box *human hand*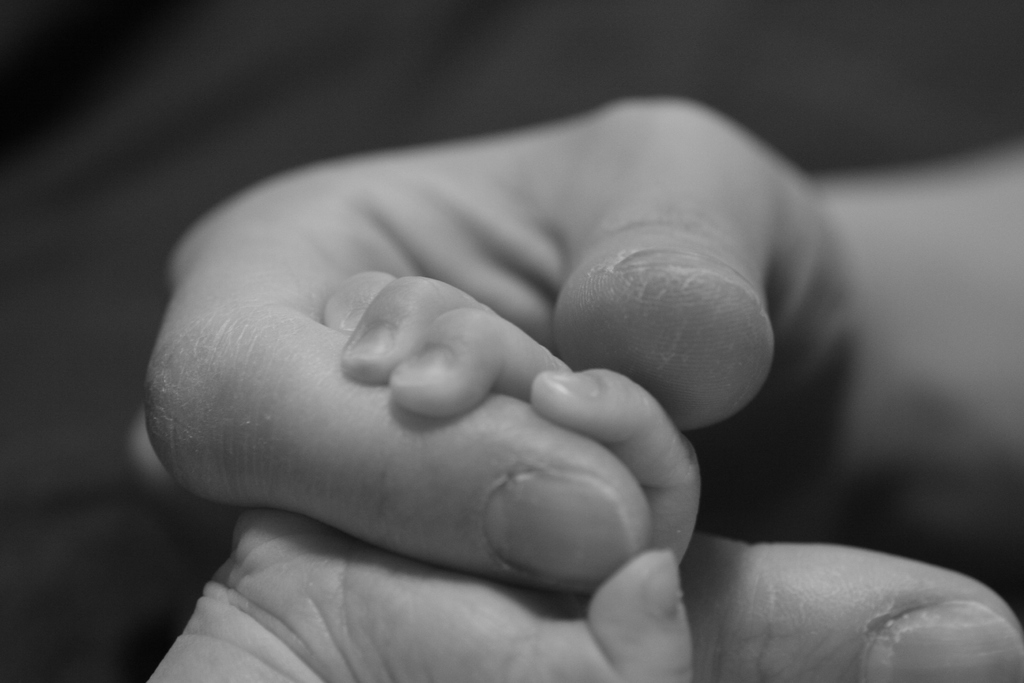
bbox=(150, 272, 700, 682)
